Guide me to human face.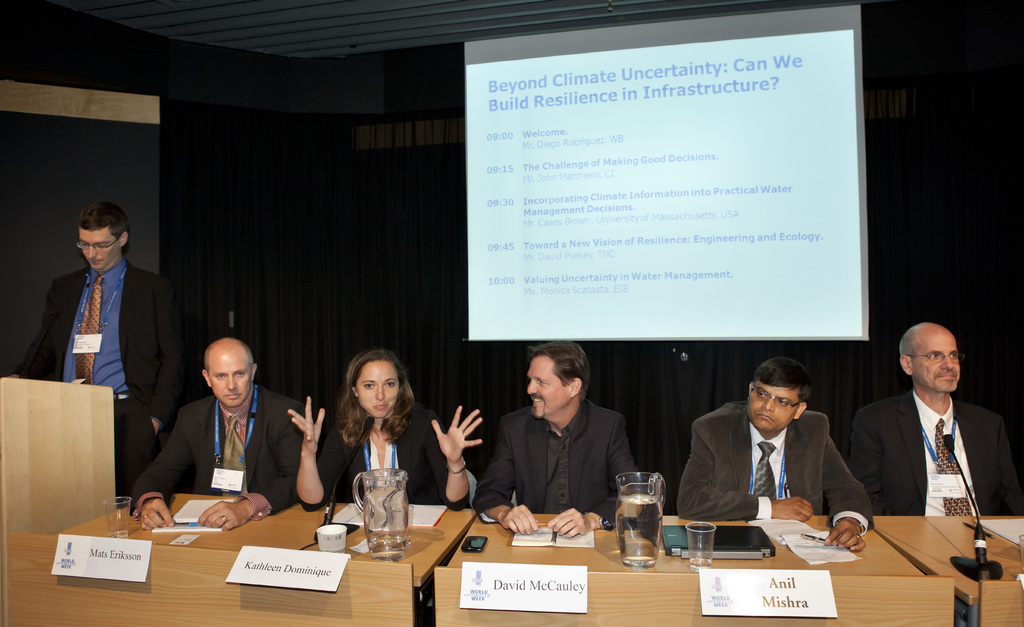
Guidance: BBox(920, 333, 959, 394).
